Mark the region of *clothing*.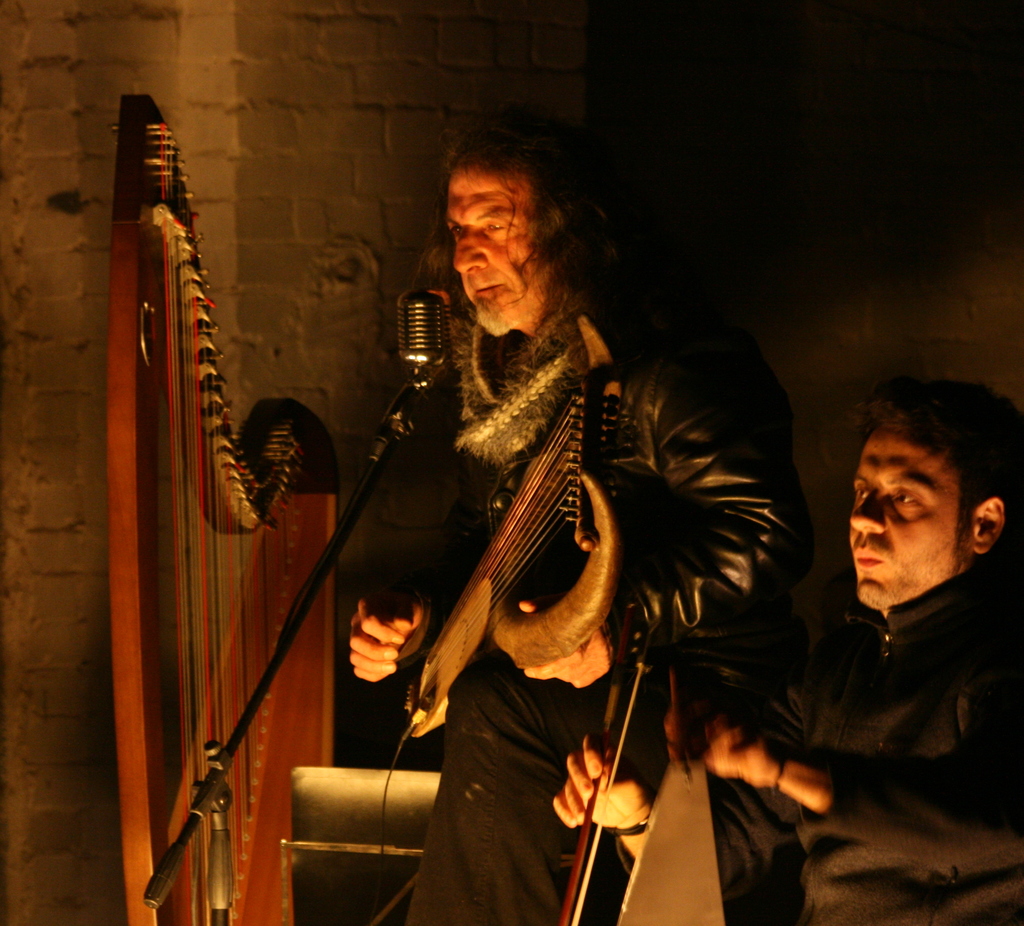
Region: [left=613, top=556, right=1023, bottom=925].
